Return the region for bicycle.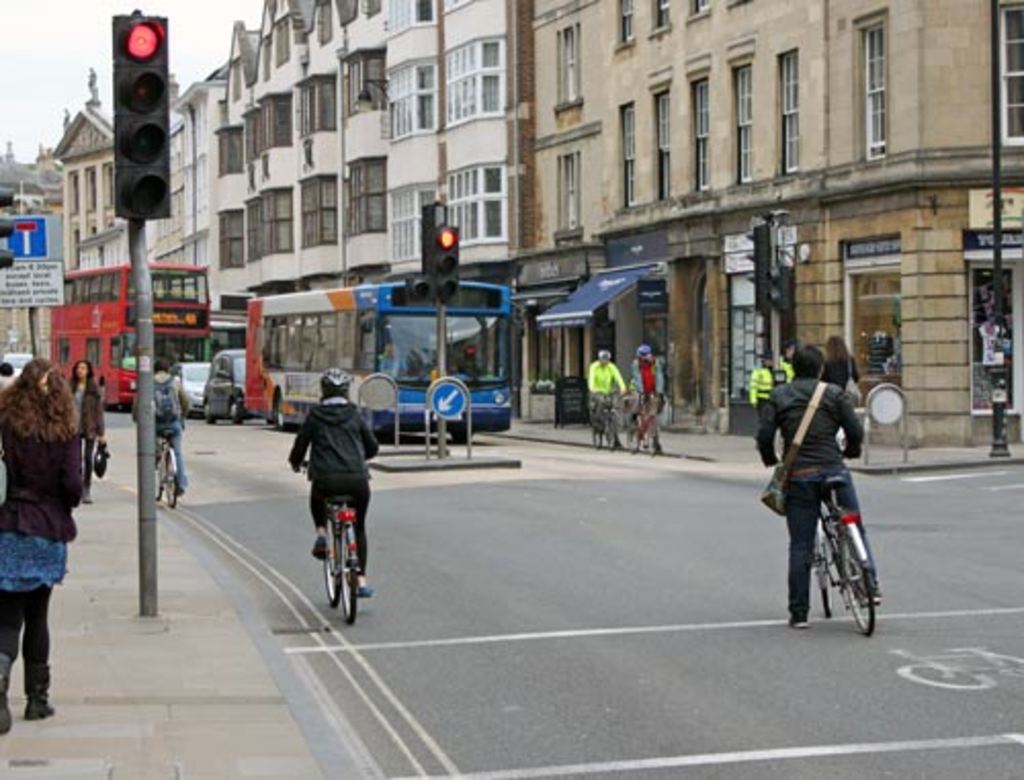
left=764, top=448, right=883, bottom=637.
